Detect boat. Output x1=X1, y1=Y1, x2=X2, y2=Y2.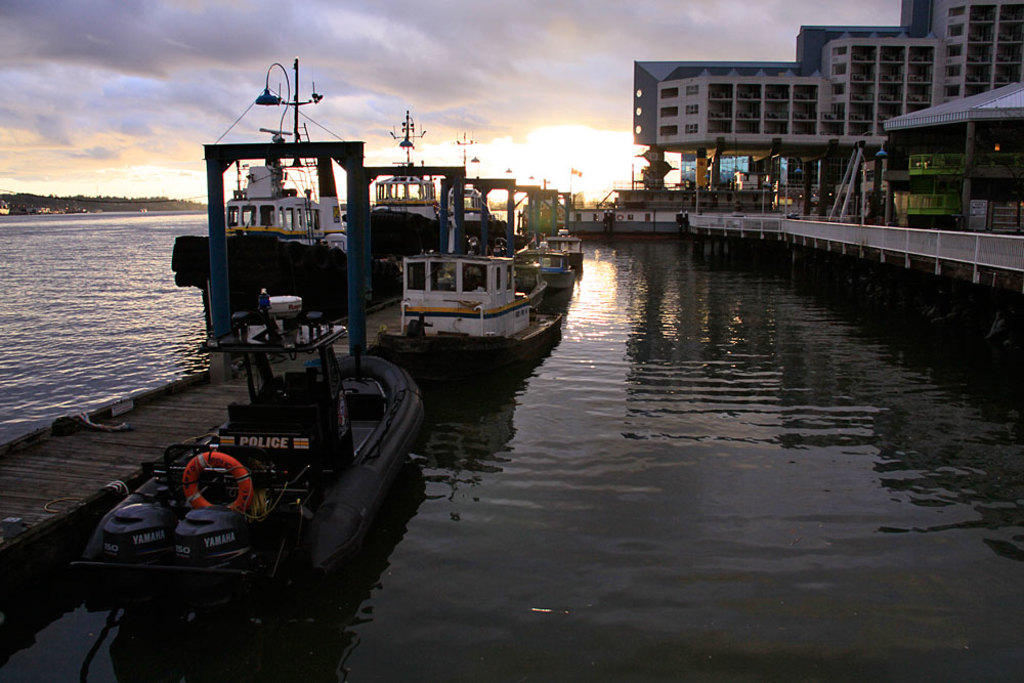
x1=143, y1=43, x2=391, y2=330.
